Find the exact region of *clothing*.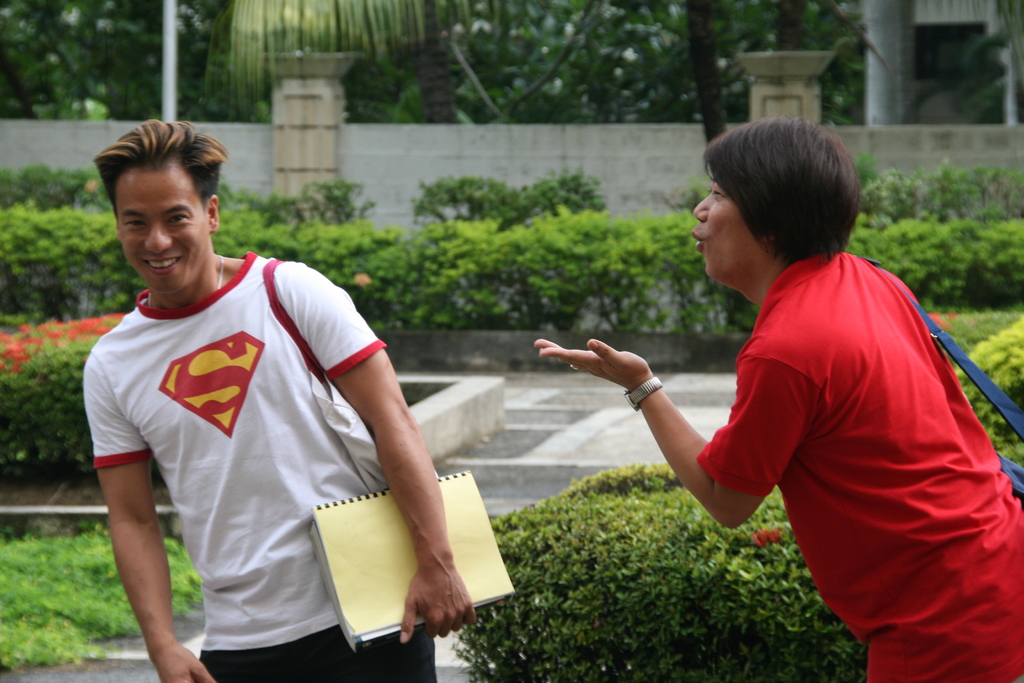
Exact region: [81, 252, 438, 682].
